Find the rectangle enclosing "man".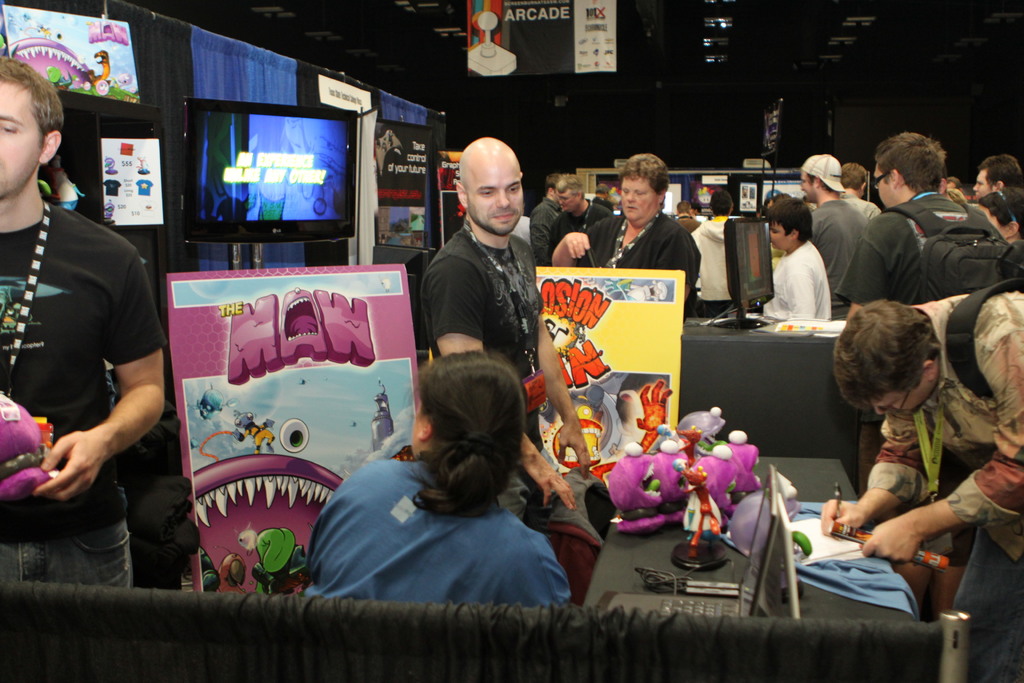
[x1=422, y1=137, x2=590, y2=514].
